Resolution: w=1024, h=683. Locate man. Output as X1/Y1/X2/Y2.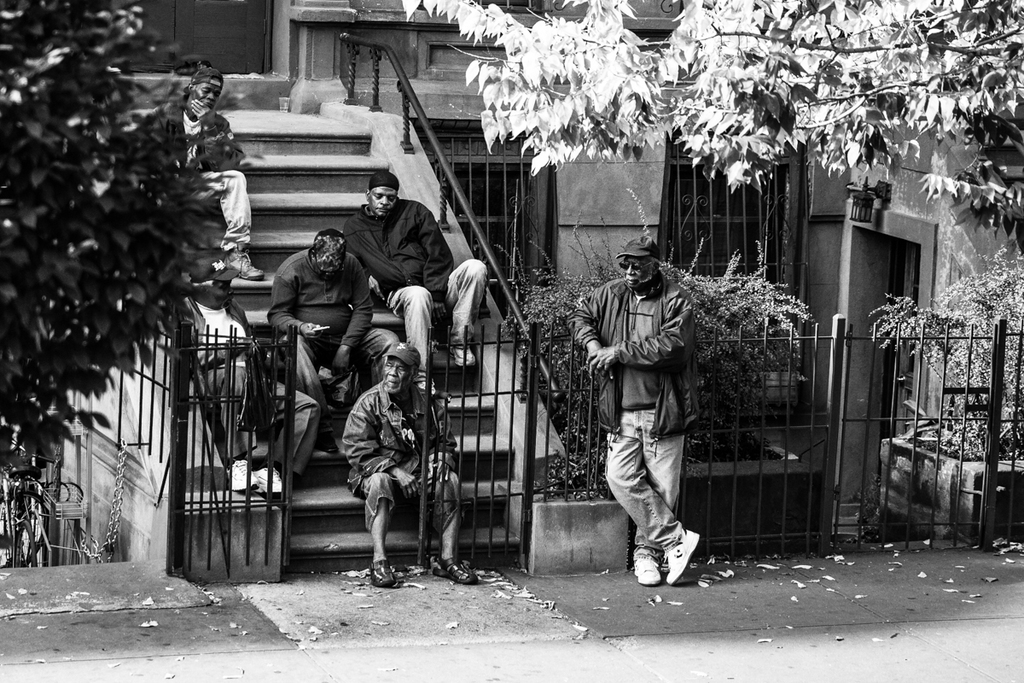
191/290/321/497.
